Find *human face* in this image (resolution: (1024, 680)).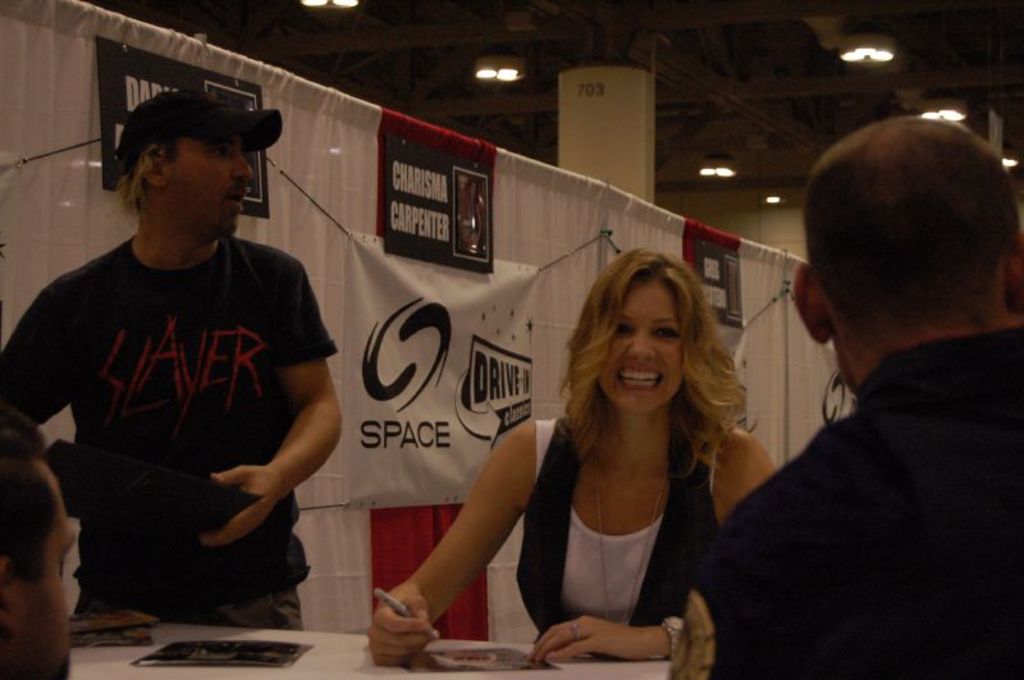
(0,457,83,679).
